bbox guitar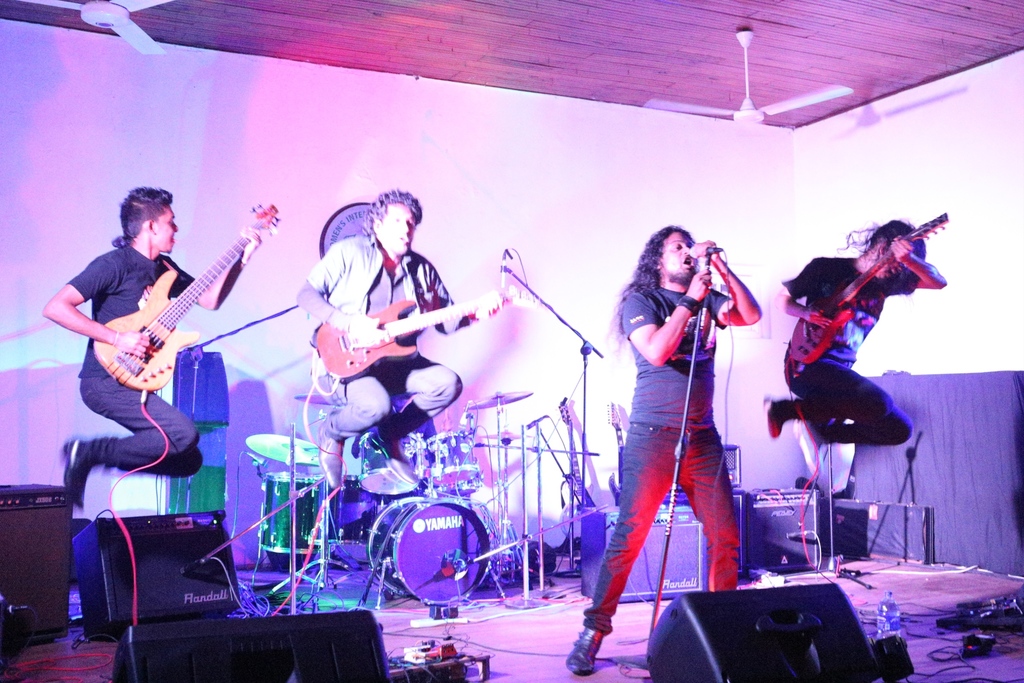
(x1=52, y1=222, x2=265, y2=428)
